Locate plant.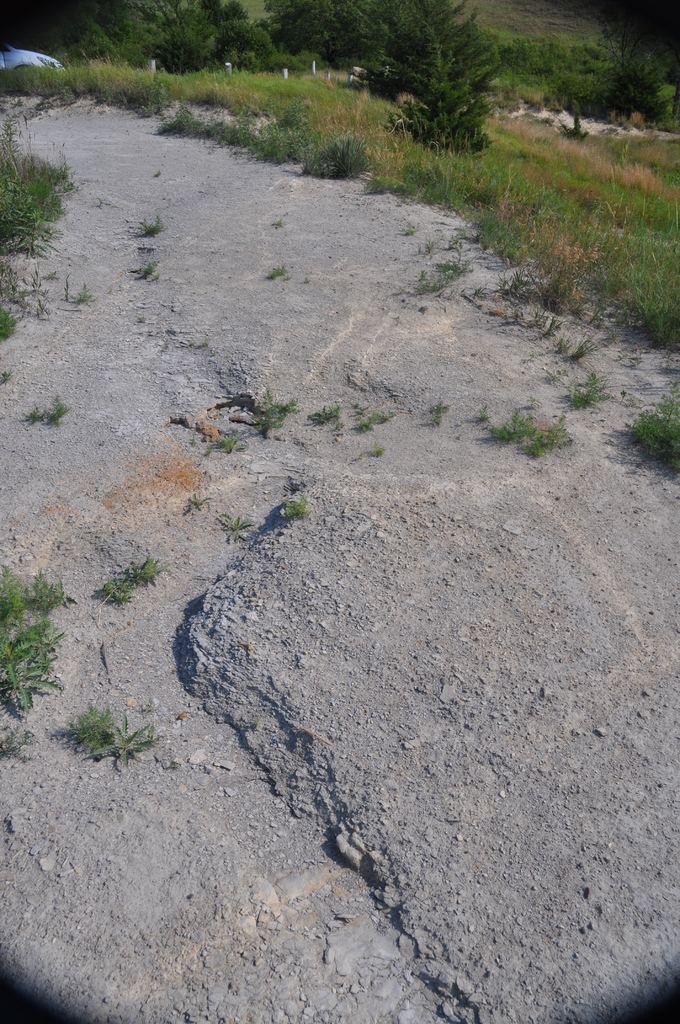
Bounding box: {"x1": 158, "y1": 335, "x2": 170, "y2": 353}.
